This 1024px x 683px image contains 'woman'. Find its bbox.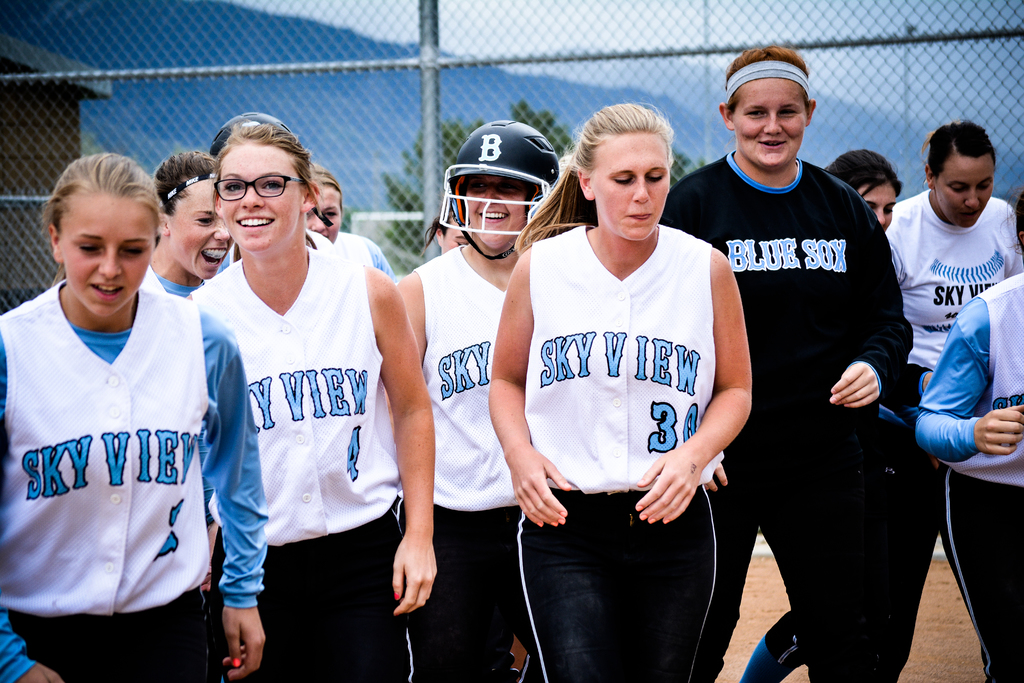
BBox(505, 112, 751, 678).
